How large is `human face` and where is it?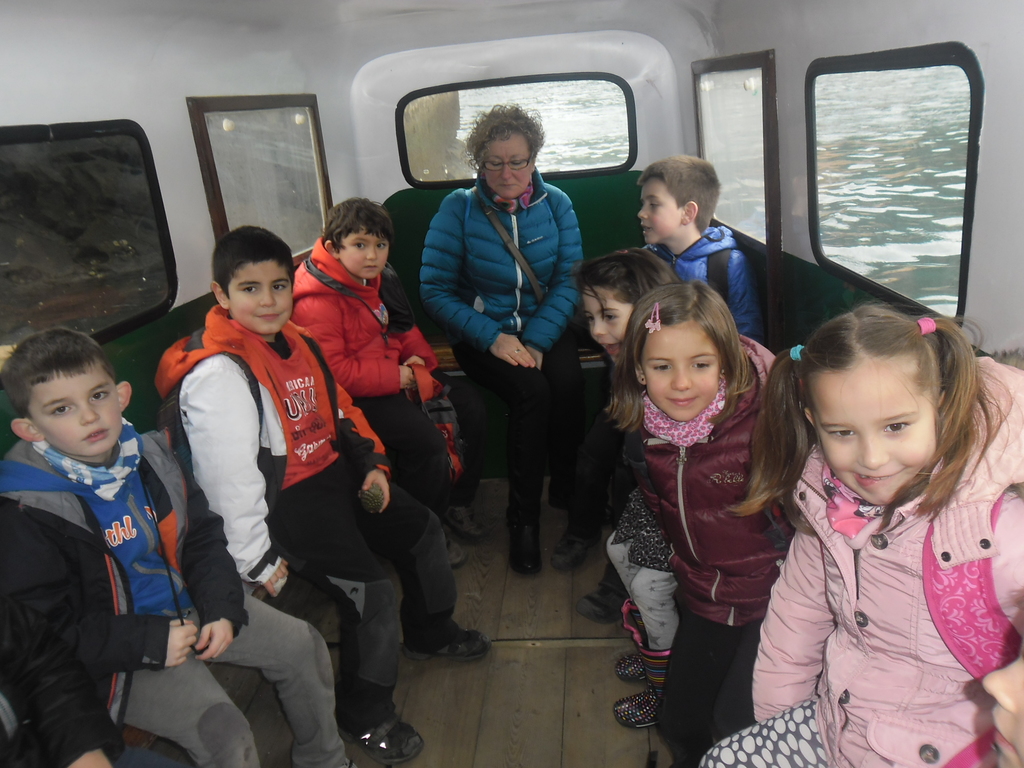
Bounding box: <region>581, 278, 633, 363</region>.
